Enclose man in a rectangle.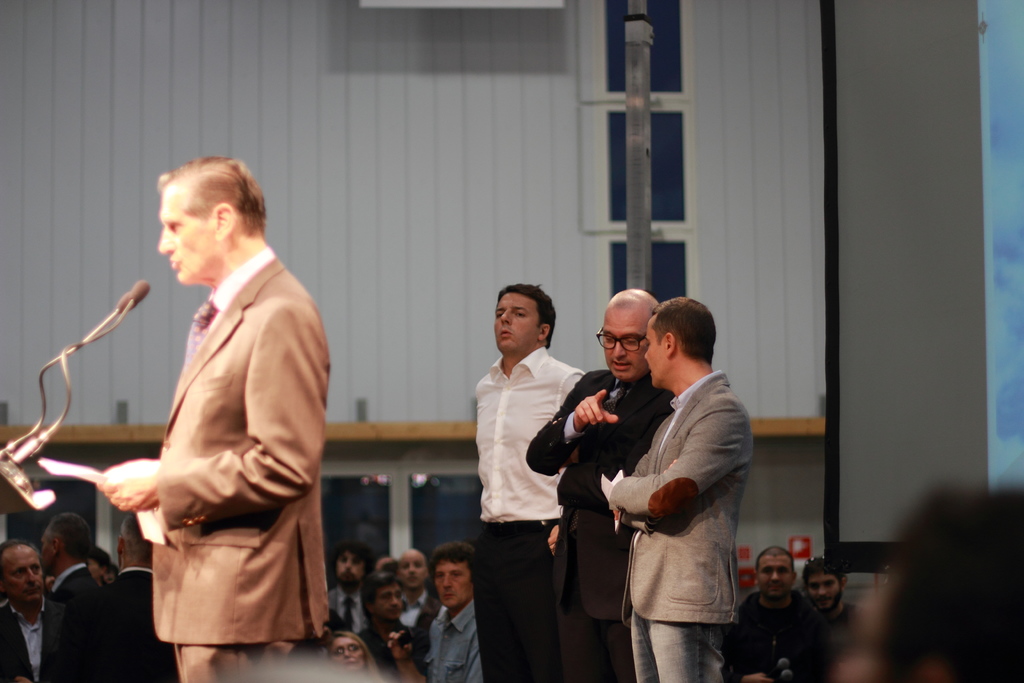
bbox=[522, 284, 676, 682].
